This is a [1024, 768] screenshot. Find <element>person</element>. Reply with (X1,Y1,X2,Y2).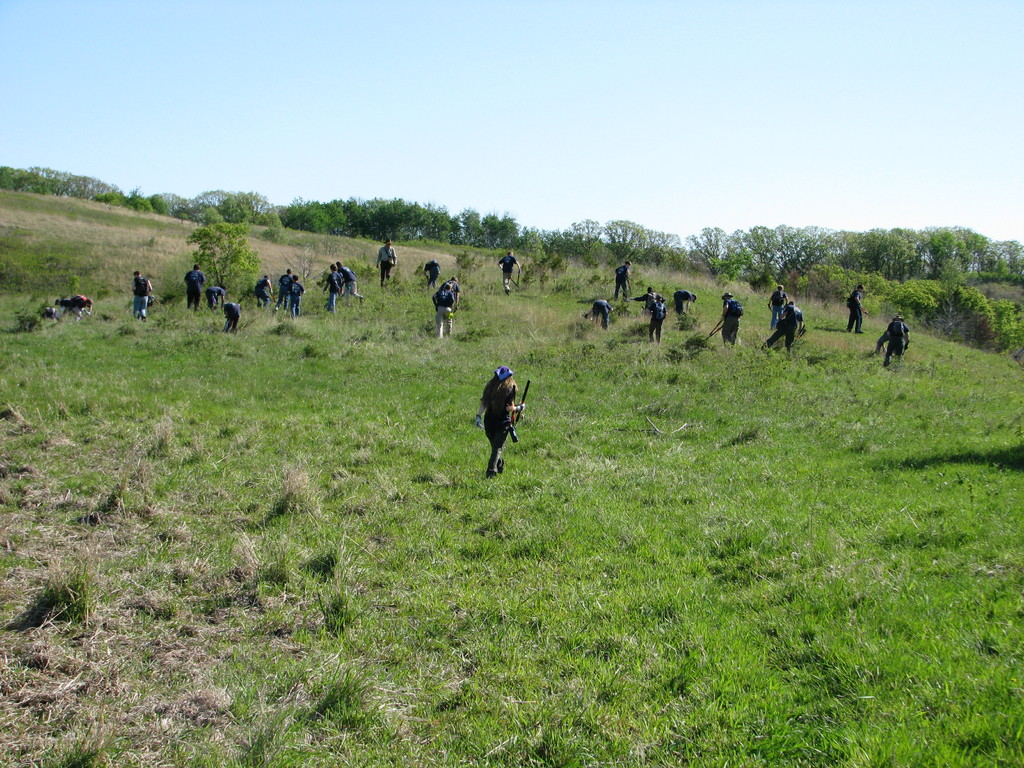
(253,273,273,309).
